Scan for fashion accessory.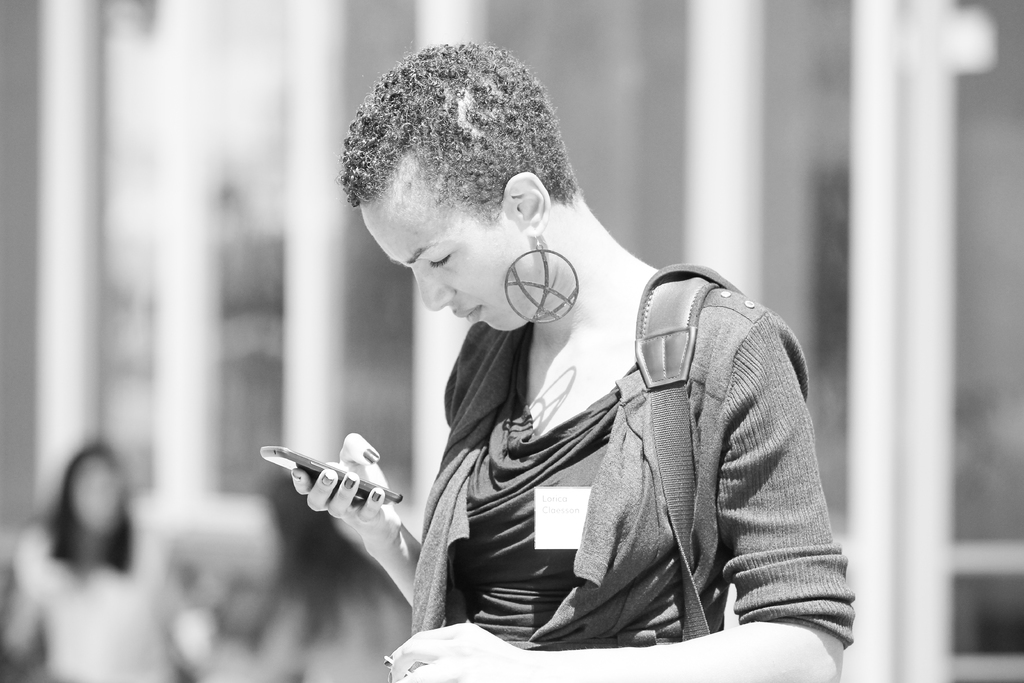
Scan result: (x1=386, y1=674, x2=394, y2=682).
